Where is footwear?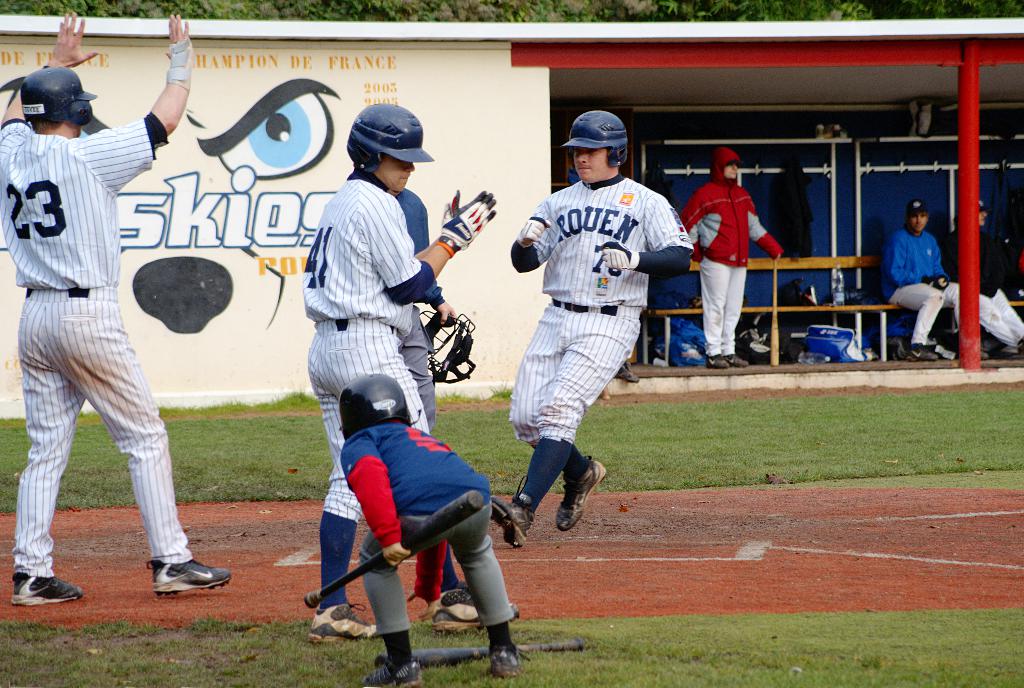
506 486 534 543.
